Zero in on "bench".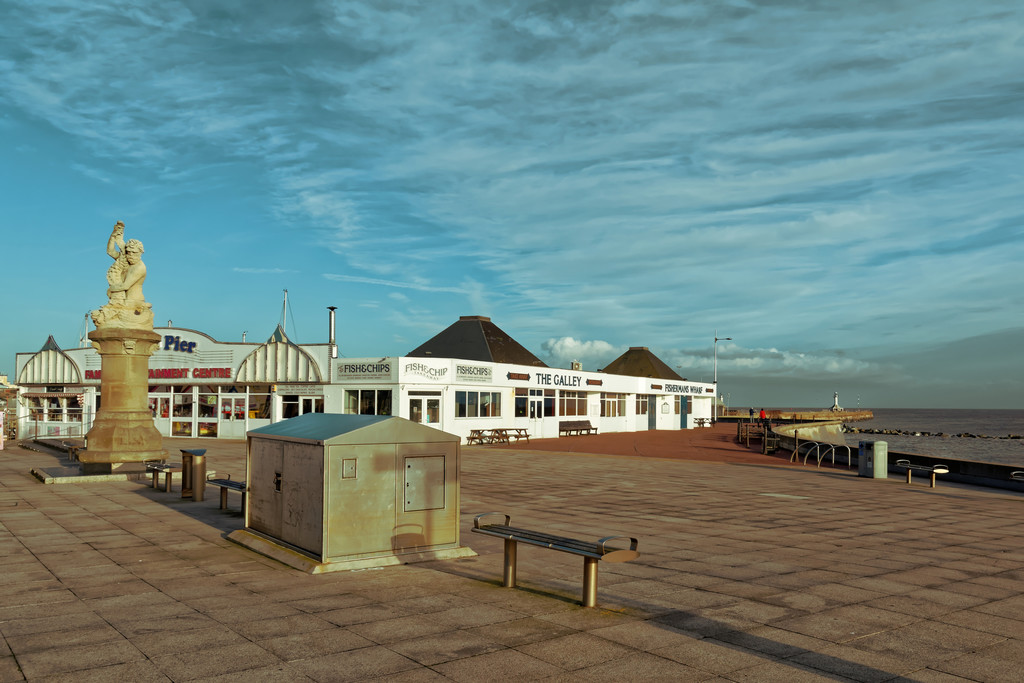
Zeroed in: {"left": 698, "top": 416, "right": 711, "bottom": 432}.
